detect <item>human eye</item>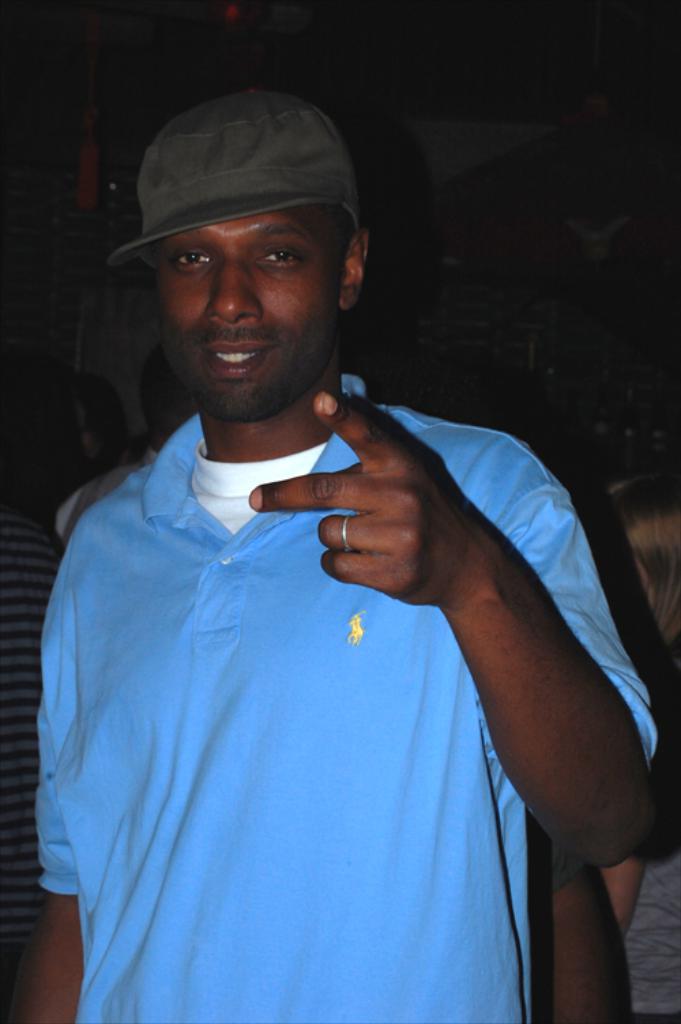
Rect(252, 240, 305, 276)
